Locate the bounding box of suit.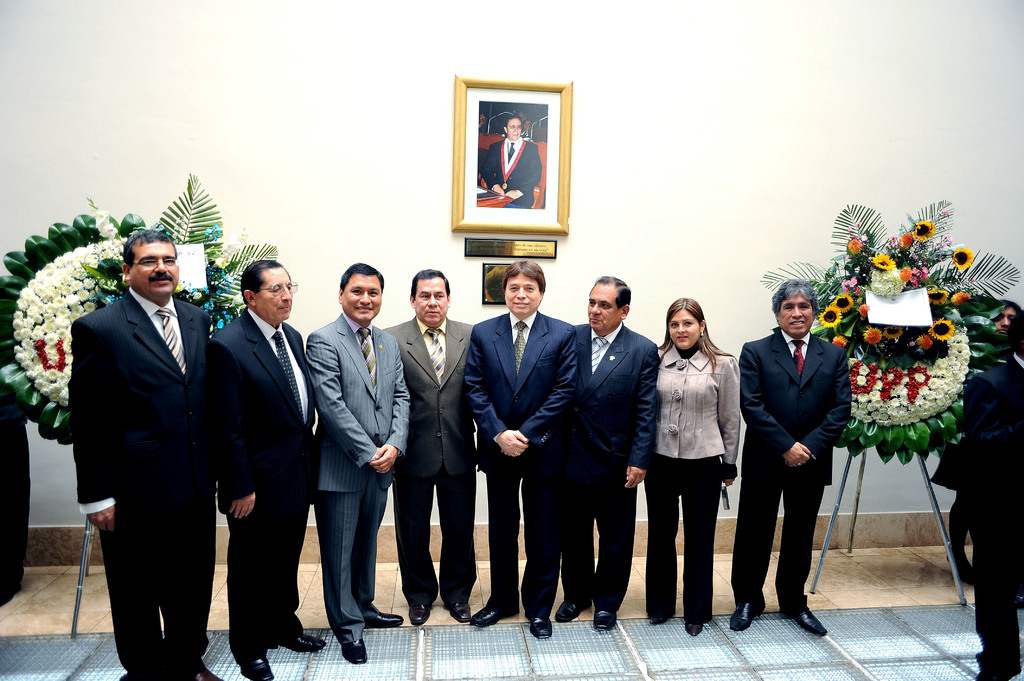
Bounding box: x1=961 y1=346 x2=1023 y2=680.
